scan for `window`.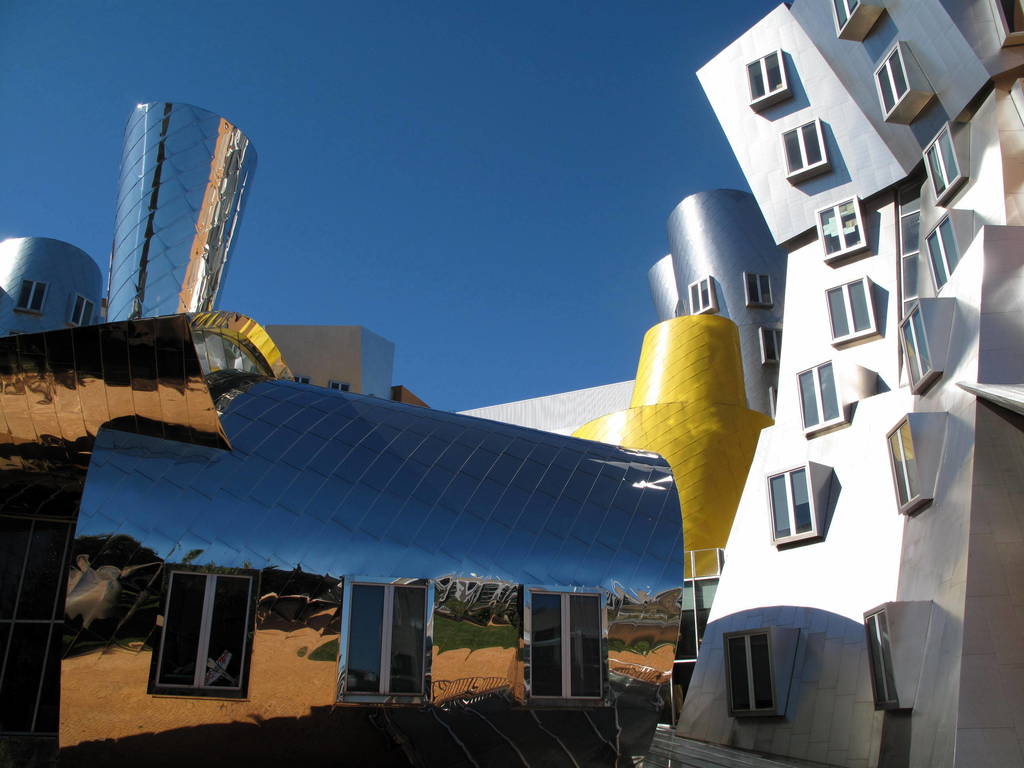
Scan result: bbox(856, 598, 907, 710).
